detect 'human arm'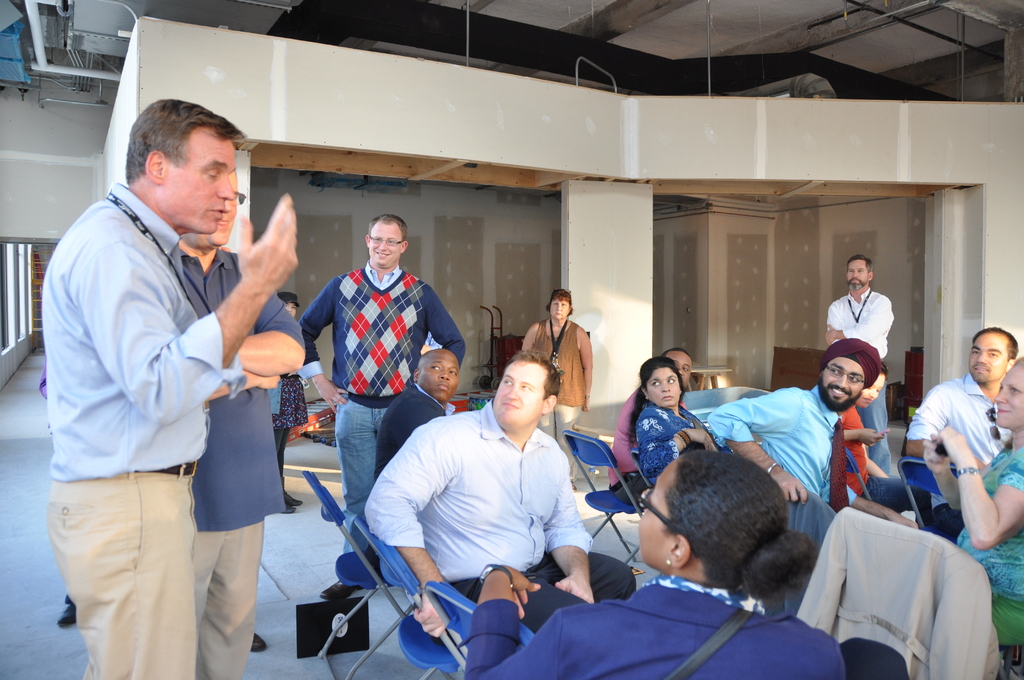
(451,546,597,675)
